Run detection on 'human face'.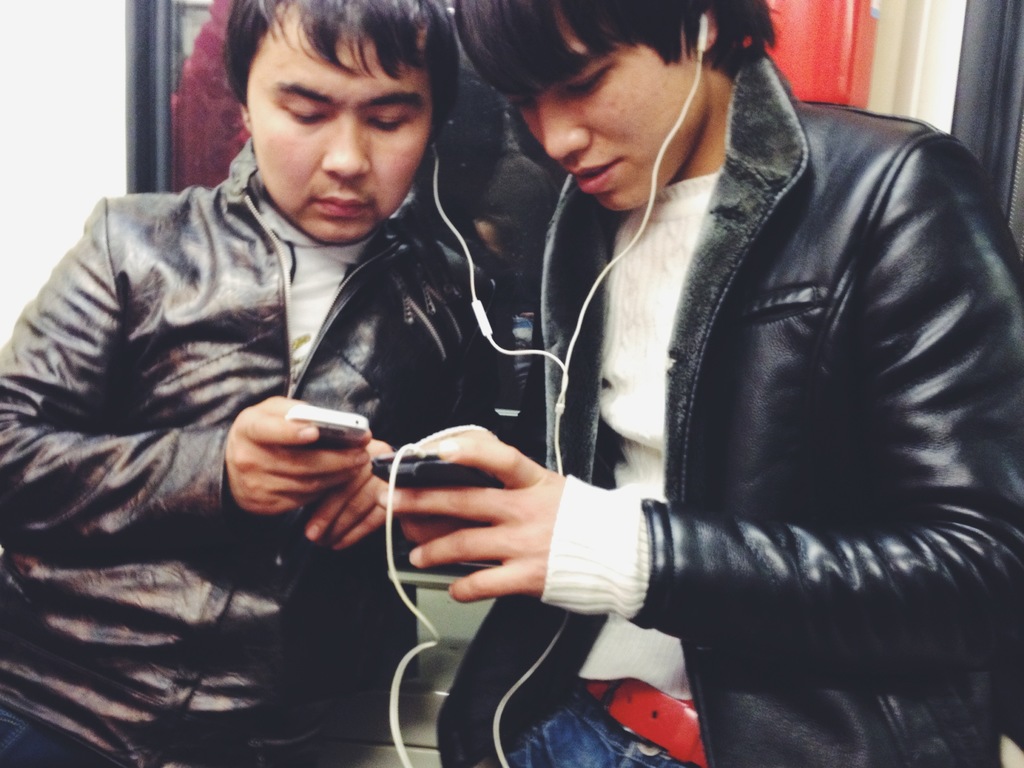
Result: <bbox>516, 1, 703, 214</bbox>.
